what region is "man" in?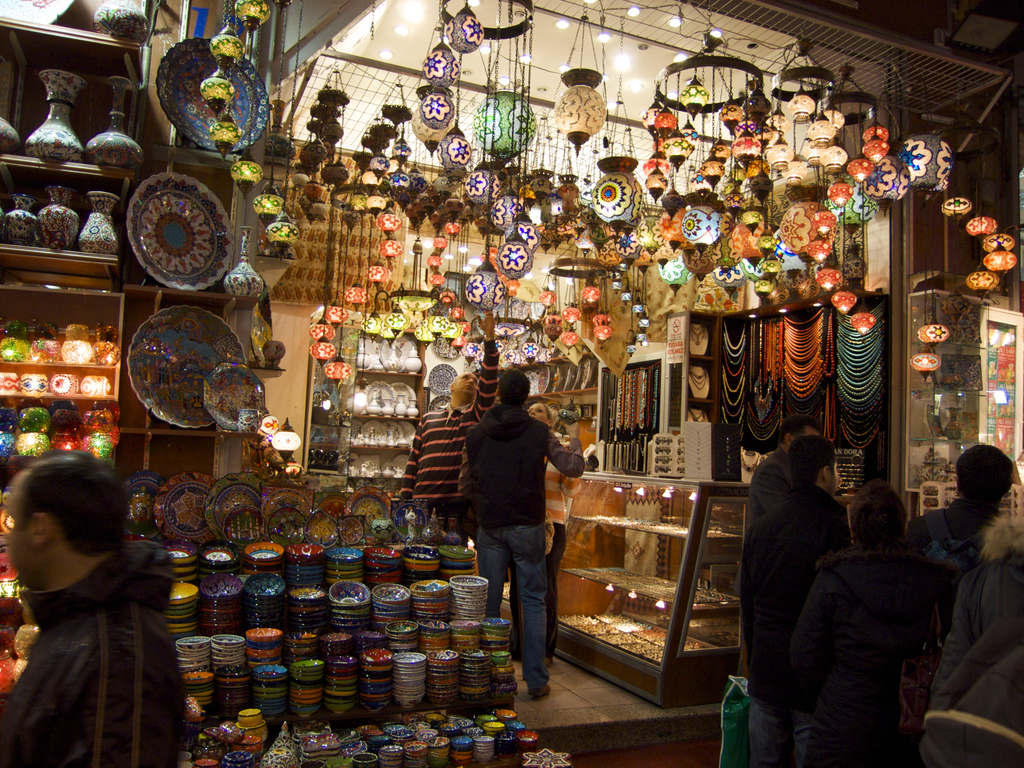
{"left": 900, "top": 443, "right": 1017, "bottom": 648}.
